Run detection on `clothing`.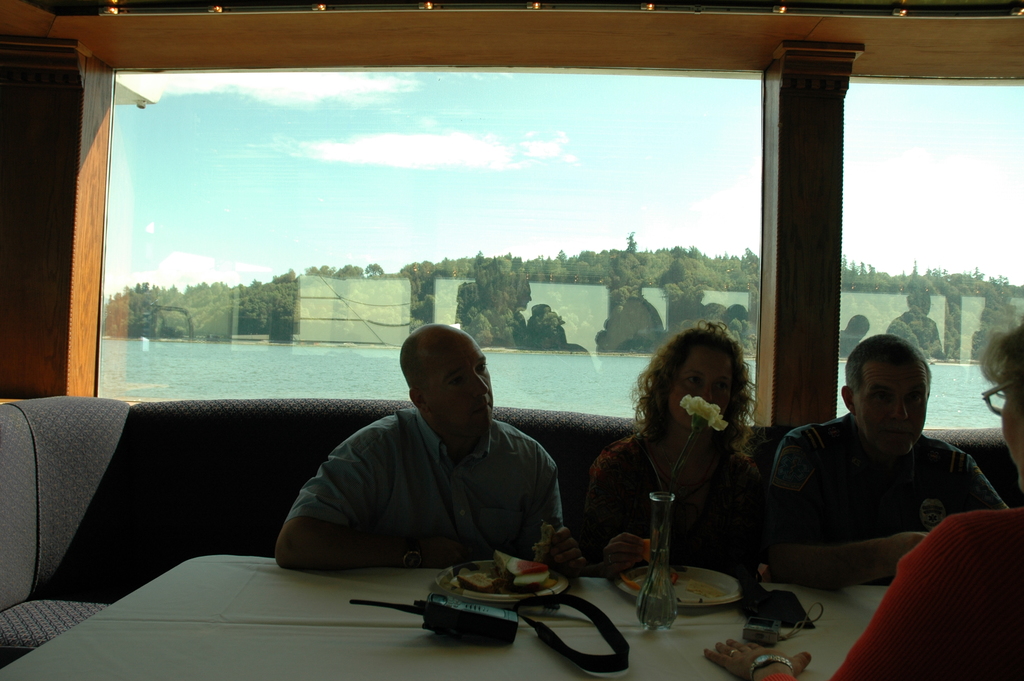
Result: box=[575, 420, 770, 570].
